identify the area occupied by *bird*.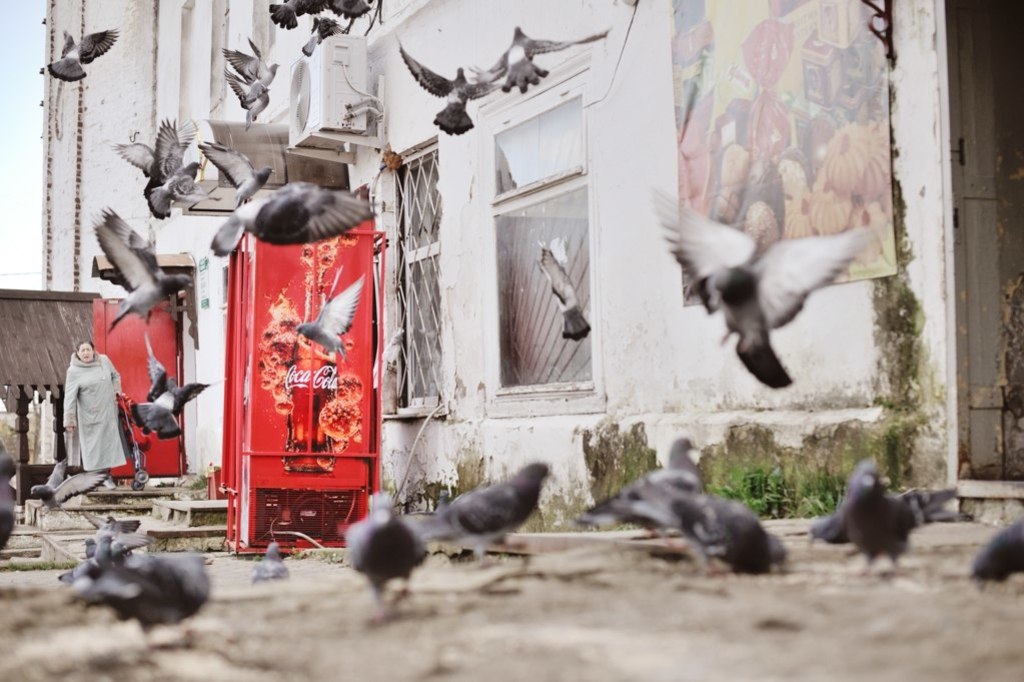
Area: 264 0 366 26.
